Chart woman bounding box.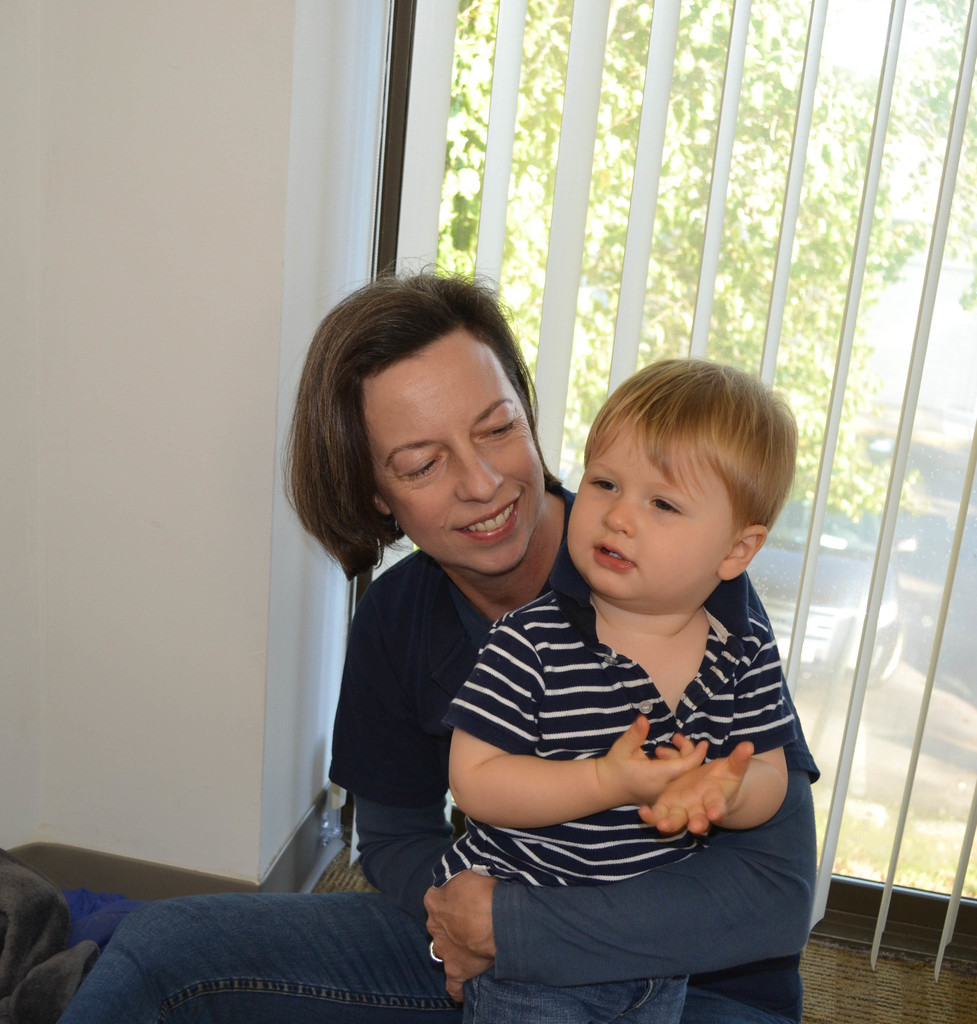
Charted: {"x1": 59, "y1": 252, "x2": 818, "y2": 1023}.
